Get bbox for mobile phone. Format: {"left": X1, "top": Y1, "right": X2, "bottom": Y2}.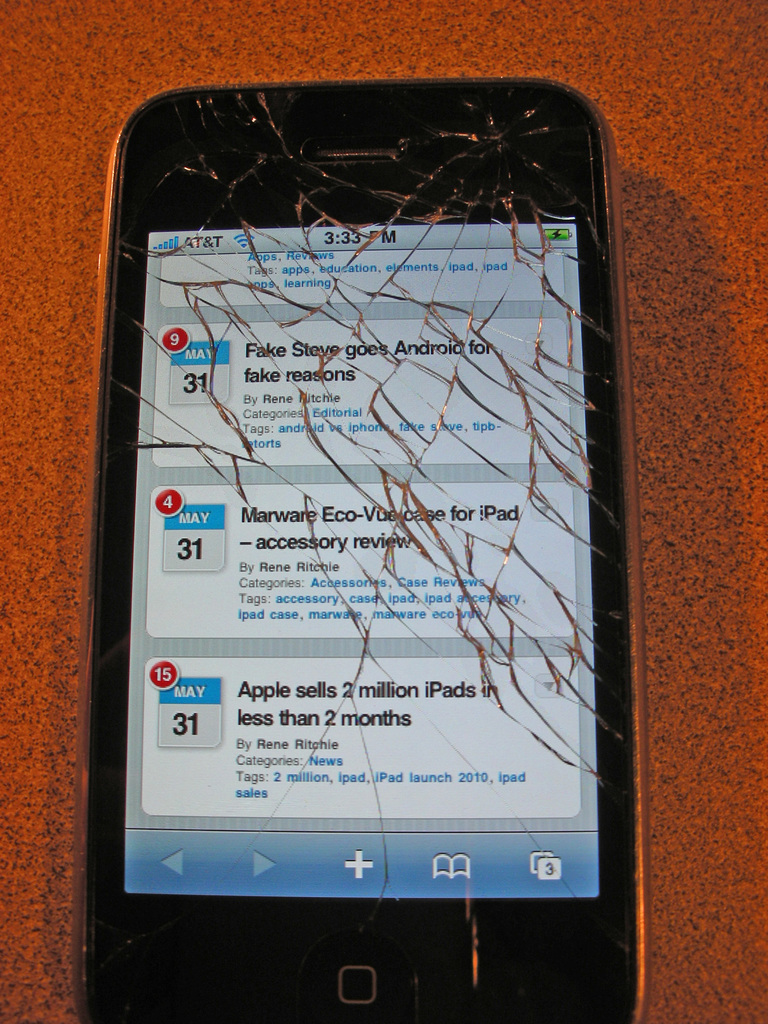
{"left": 77, "top": 61, "right": 655, "bottom": 978}.
